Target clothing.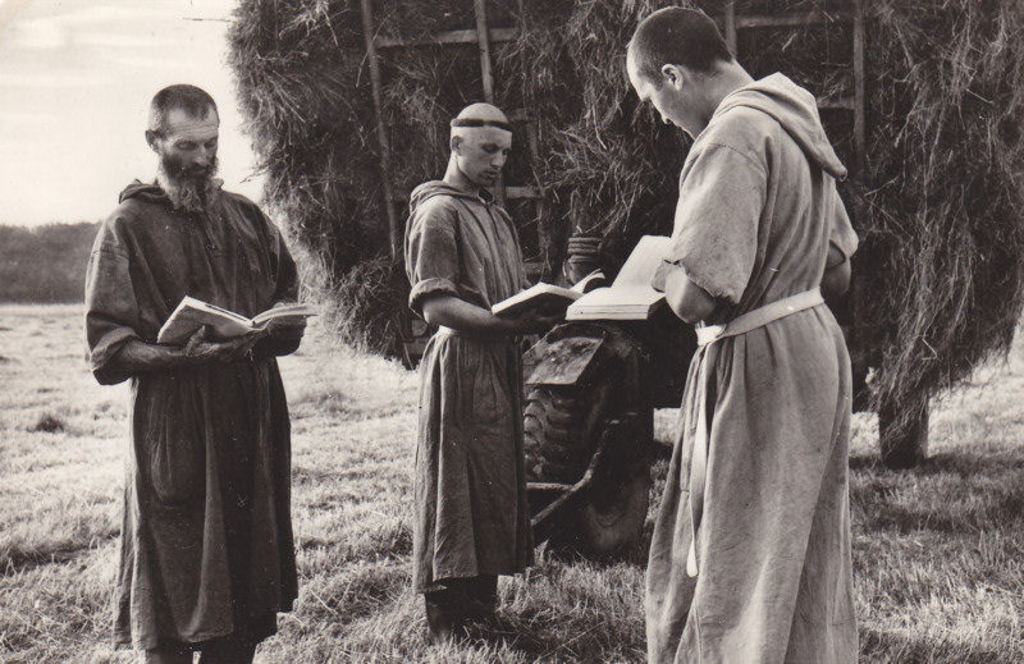
Target region: (399, 180, 536, 597).
